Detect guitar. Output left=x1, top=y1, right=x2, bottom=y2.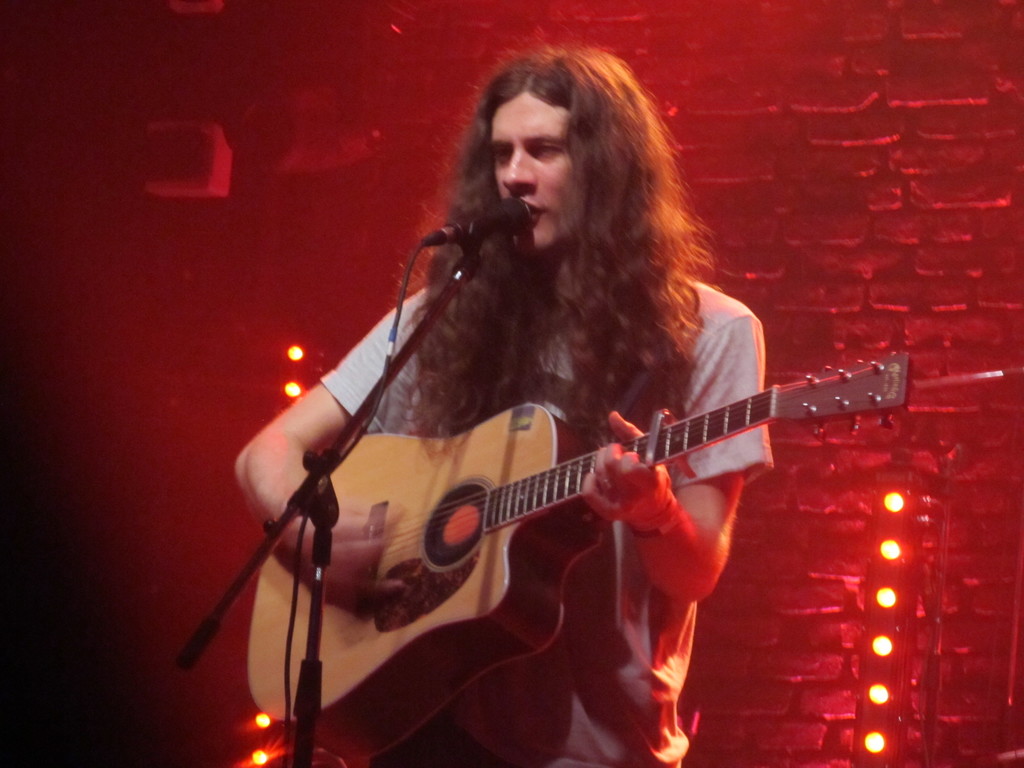
left=244, top=321, right=923, bottom=689.
